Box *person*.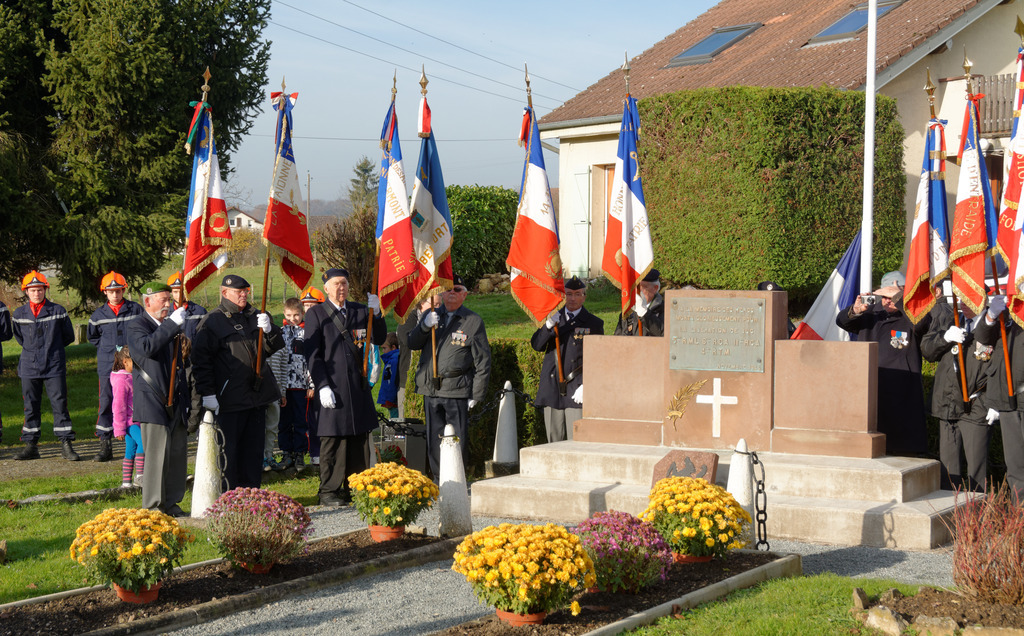
[left=265, top=341, right=289, bottom=471].
